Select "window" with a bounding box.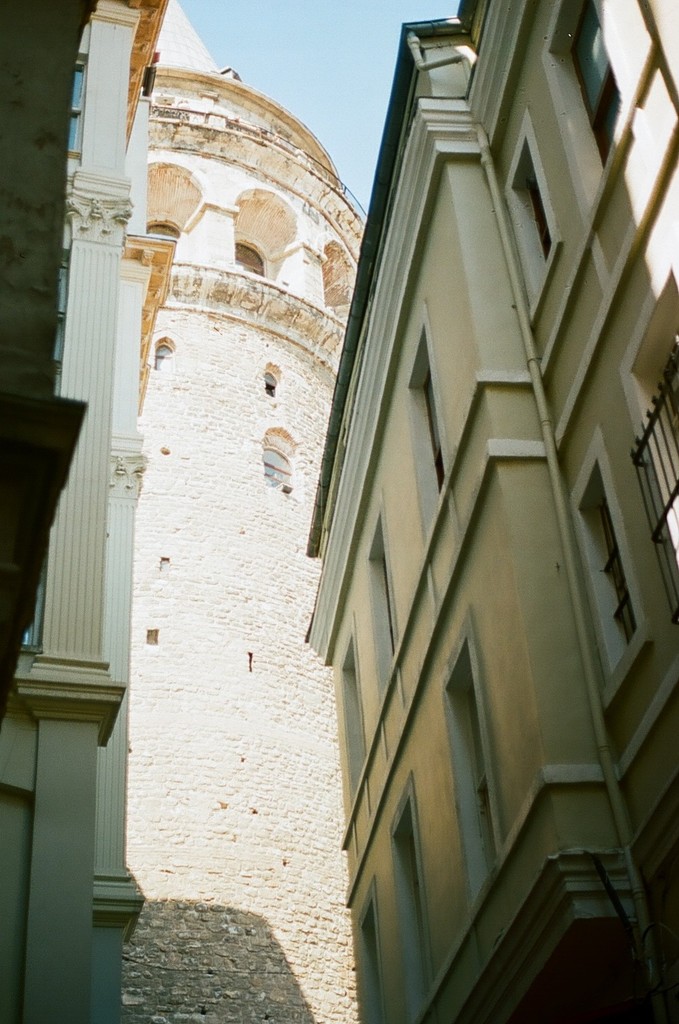
BBox(263, 358, 284, 396).
